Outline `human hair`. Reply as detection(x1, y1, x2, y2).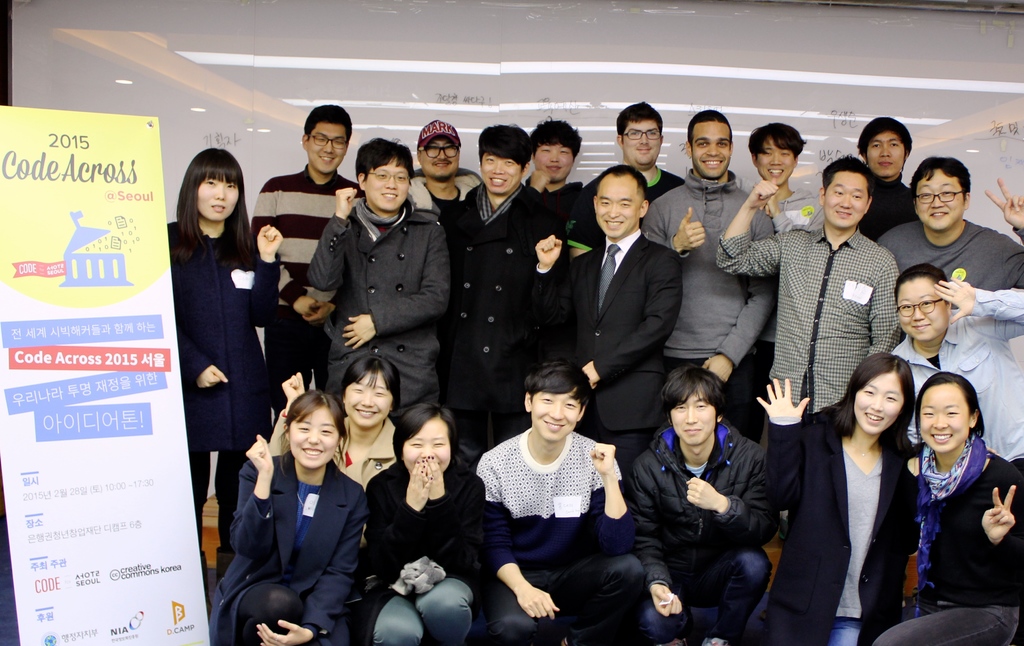
detection(888, 262, 945, 302).
